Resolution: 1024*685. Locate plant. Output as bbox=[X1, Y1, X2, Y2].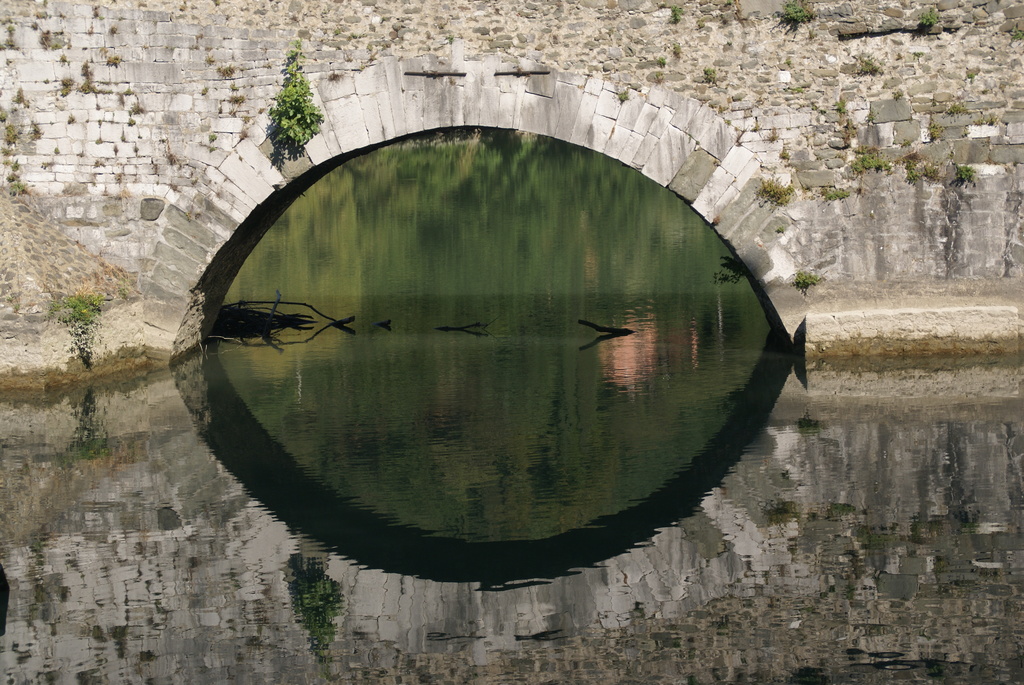
bbox=[757, 171, 799, 214].
